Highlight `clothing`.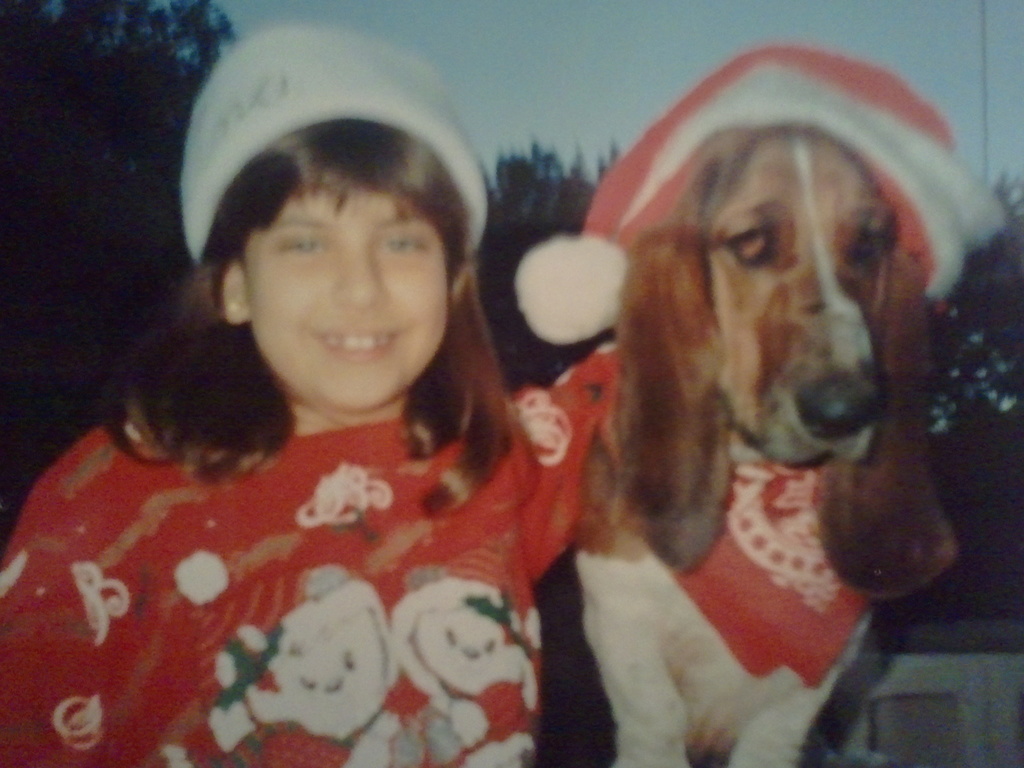
Highlighted region: (0,365,623,767).
